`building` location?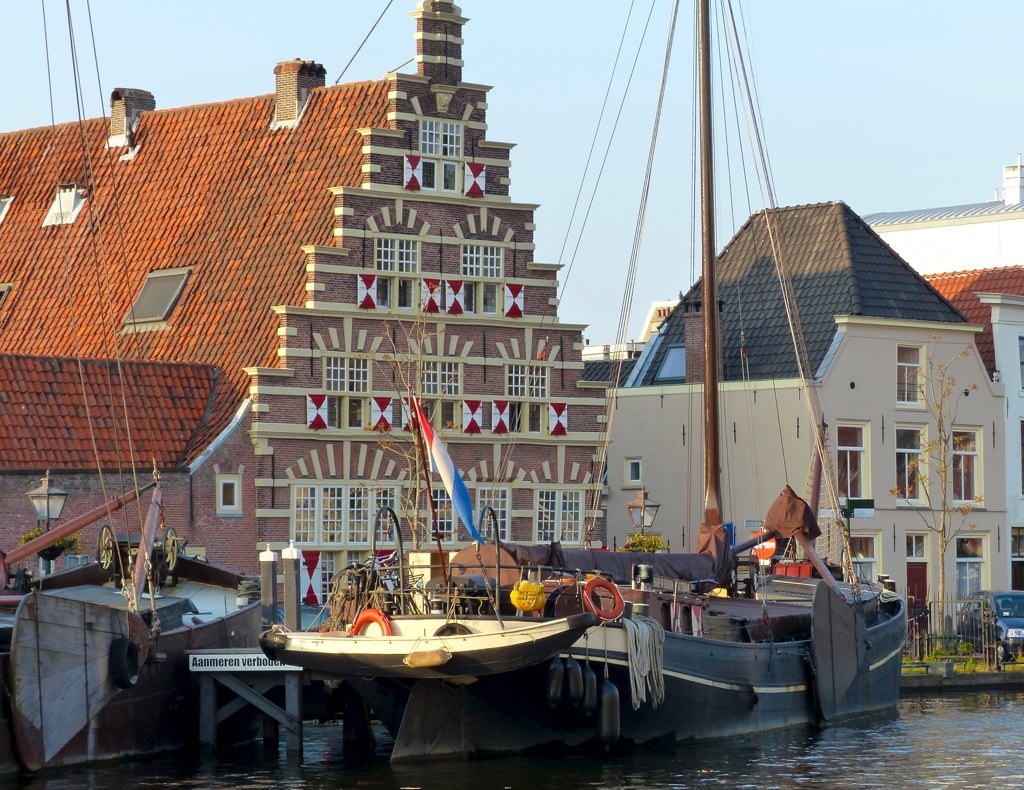
585:304:679:387
